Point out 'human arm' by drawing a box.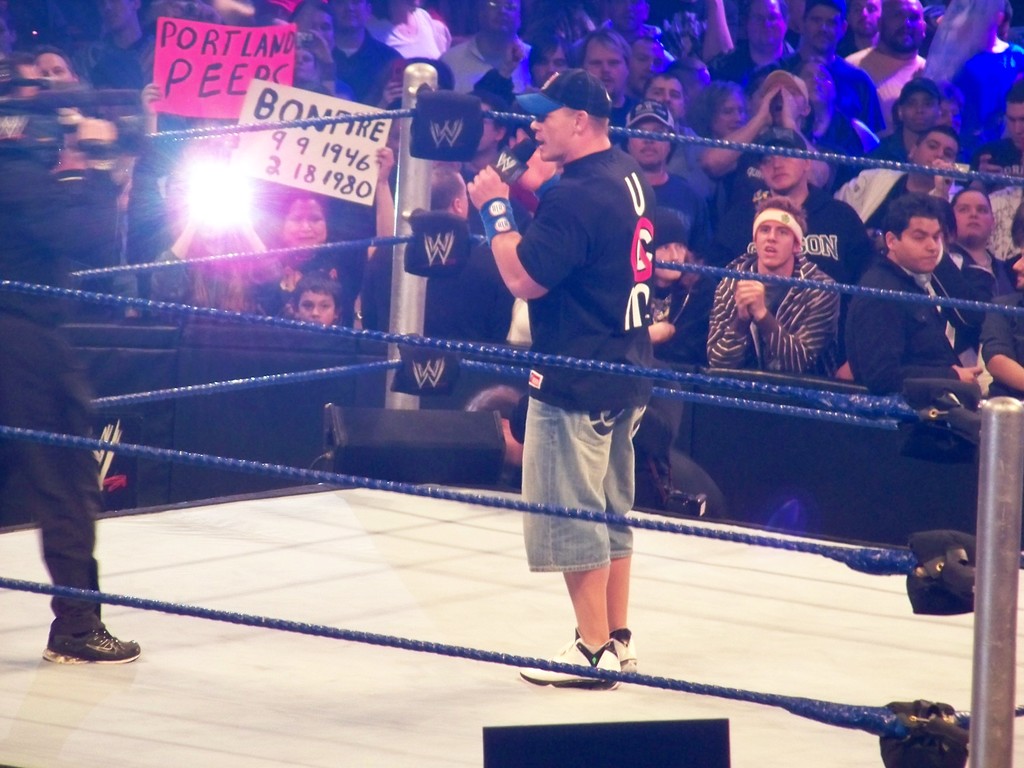
(777, 81, 844, 196).
